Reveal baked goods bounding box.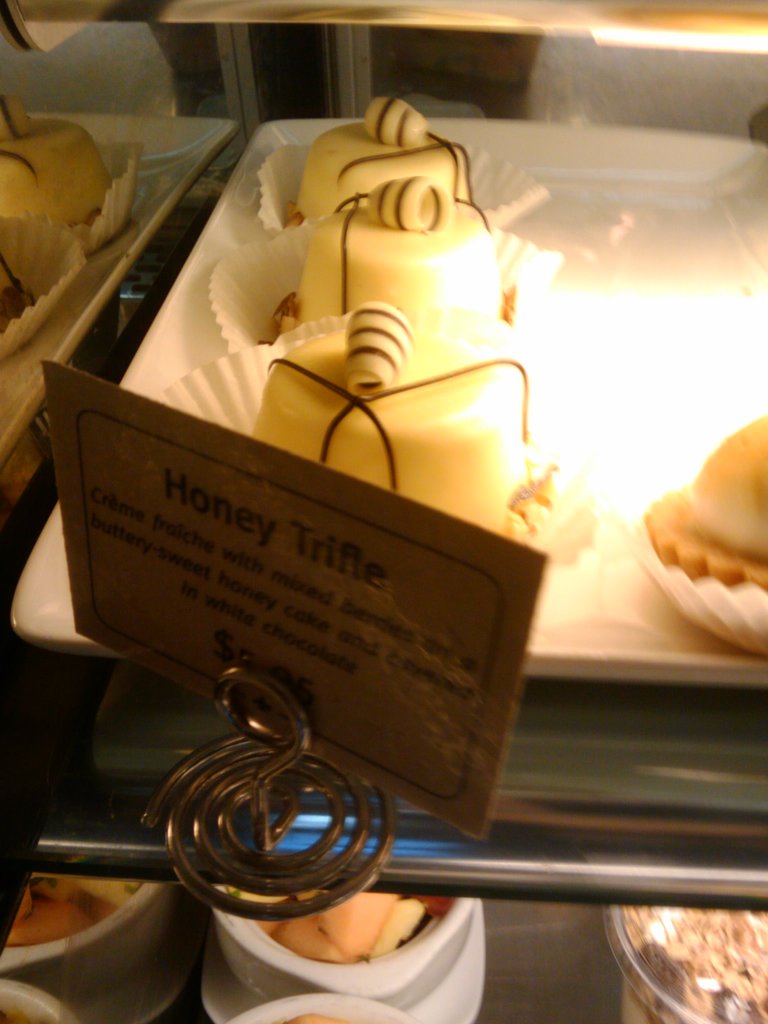
Revealed: (246,304,545,536).
